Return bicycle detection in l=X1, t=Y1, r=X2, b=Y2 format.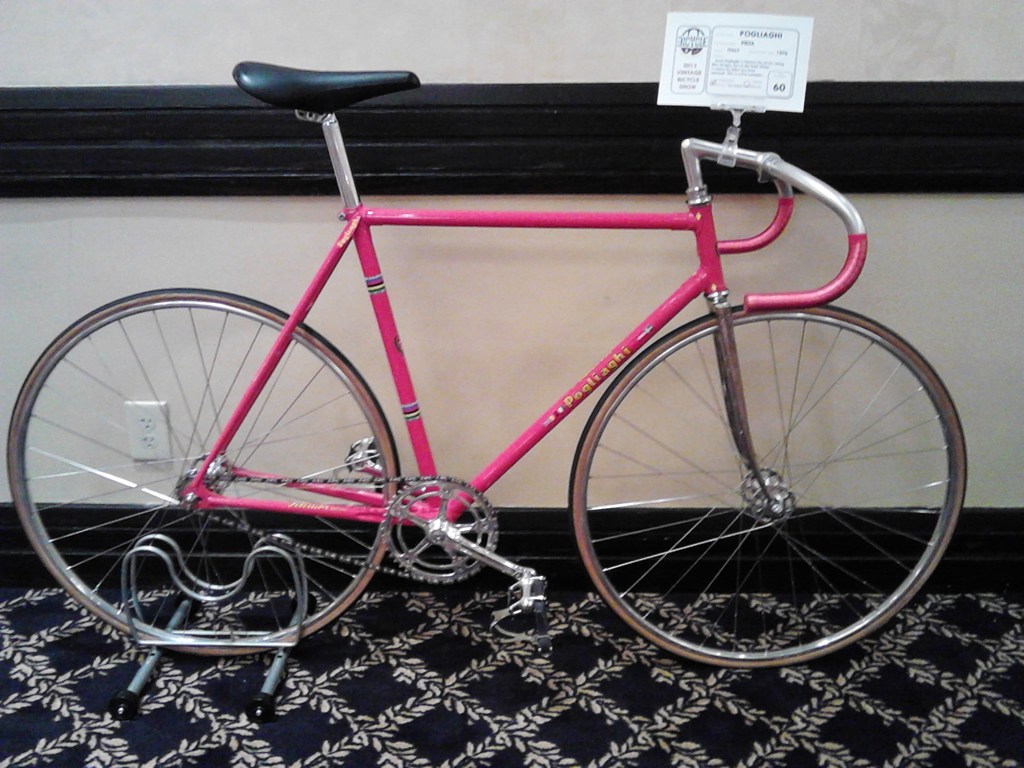
l=40, t=35, r=961, b=719.
